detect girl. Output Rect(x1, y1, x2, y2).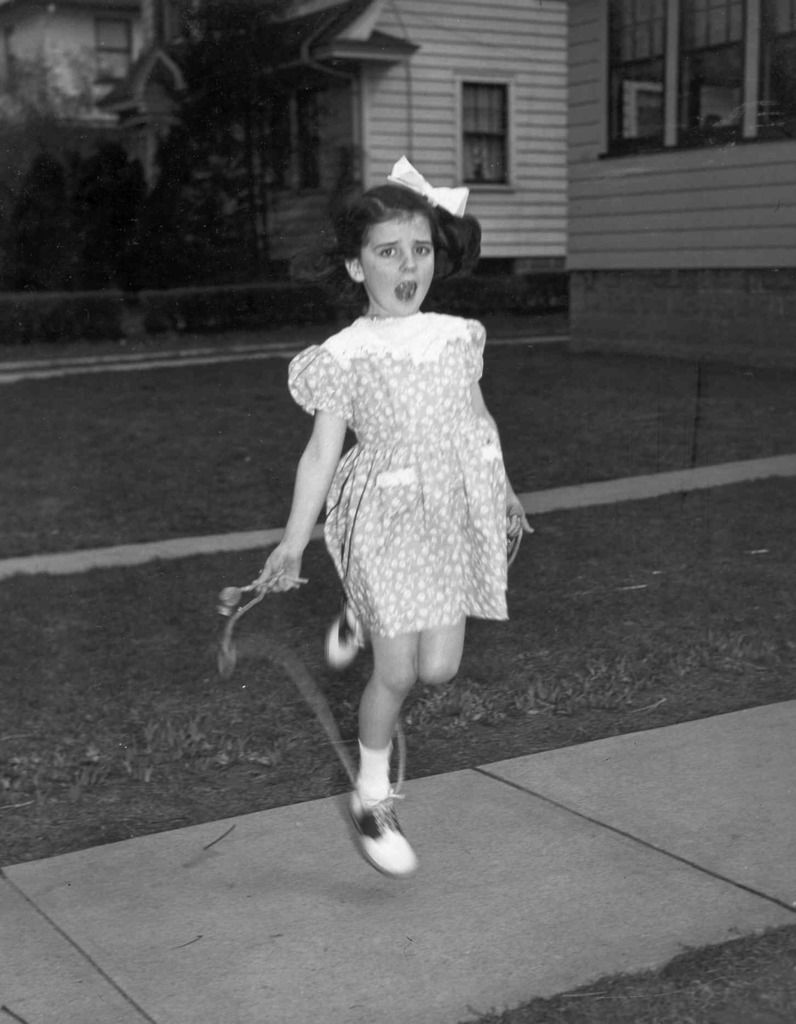
Rect(246, 157, 536, 876).
